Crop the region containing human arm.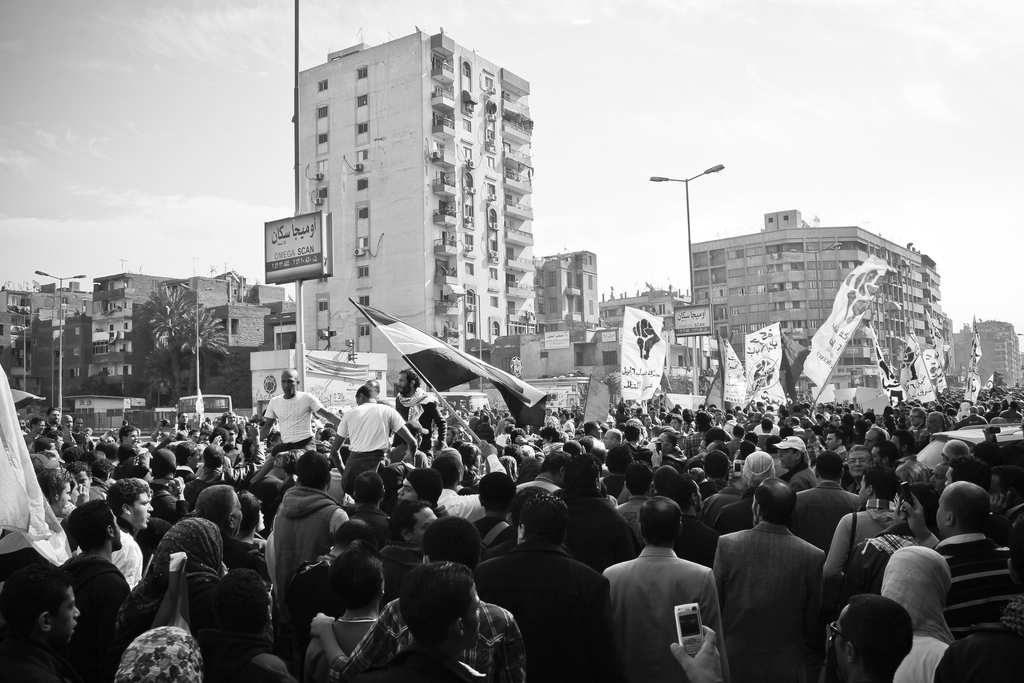
Crop region: 253, 400, 273, 438.
